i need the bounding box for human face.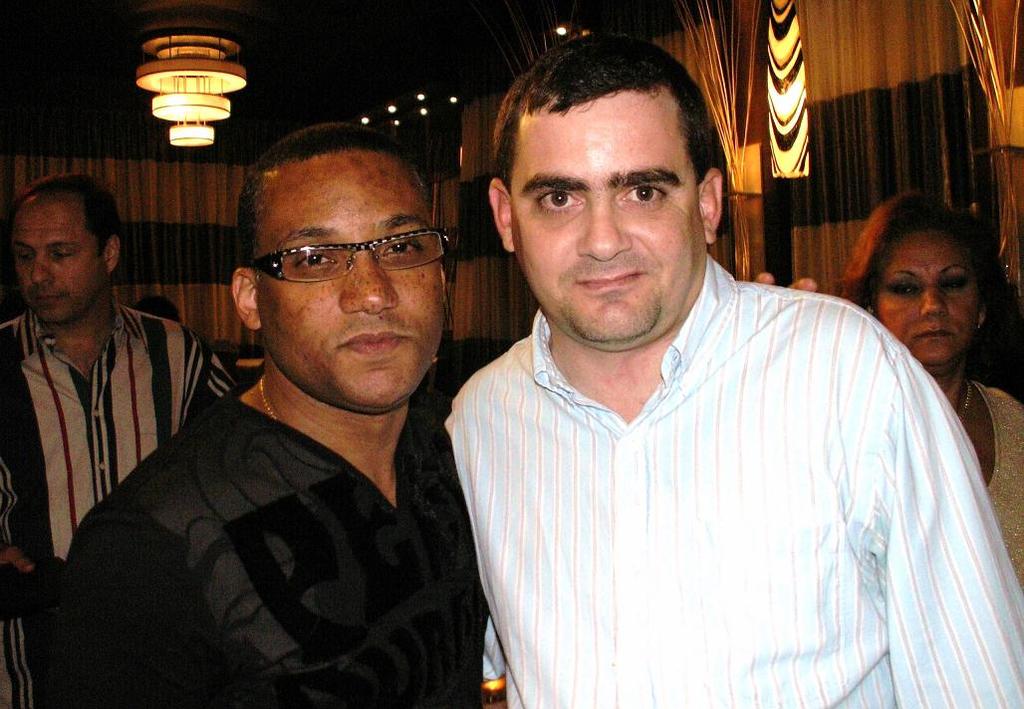
Here it is: x1=518 y1=99 x2=705 y2=338.
